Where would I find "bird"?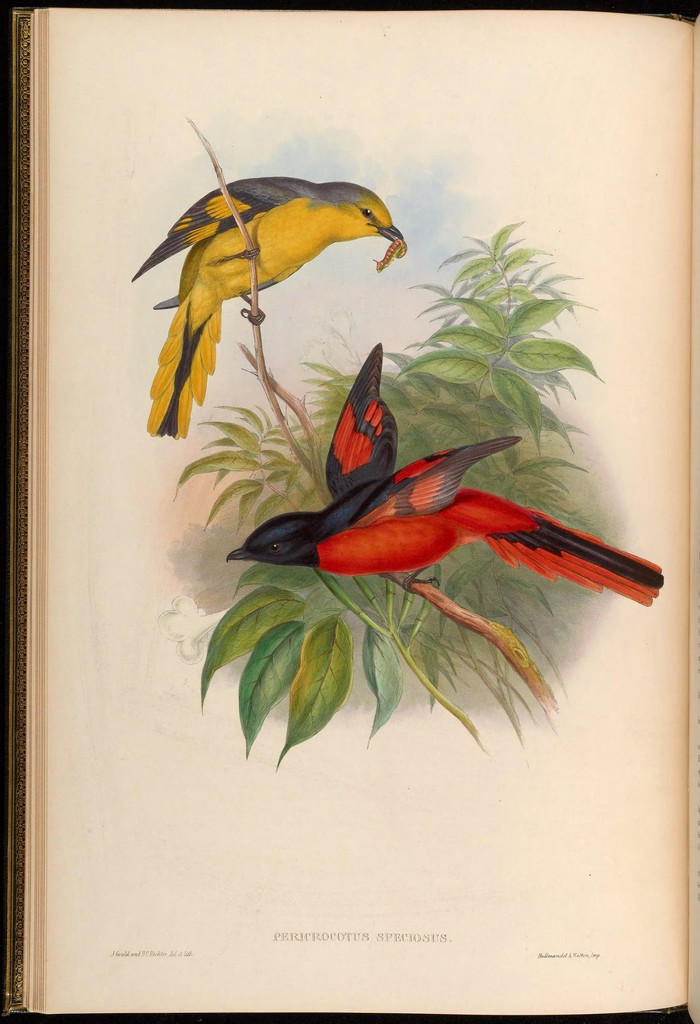
At {"left": 132, "top": 152, "right": 404, "bottom": 419}.
